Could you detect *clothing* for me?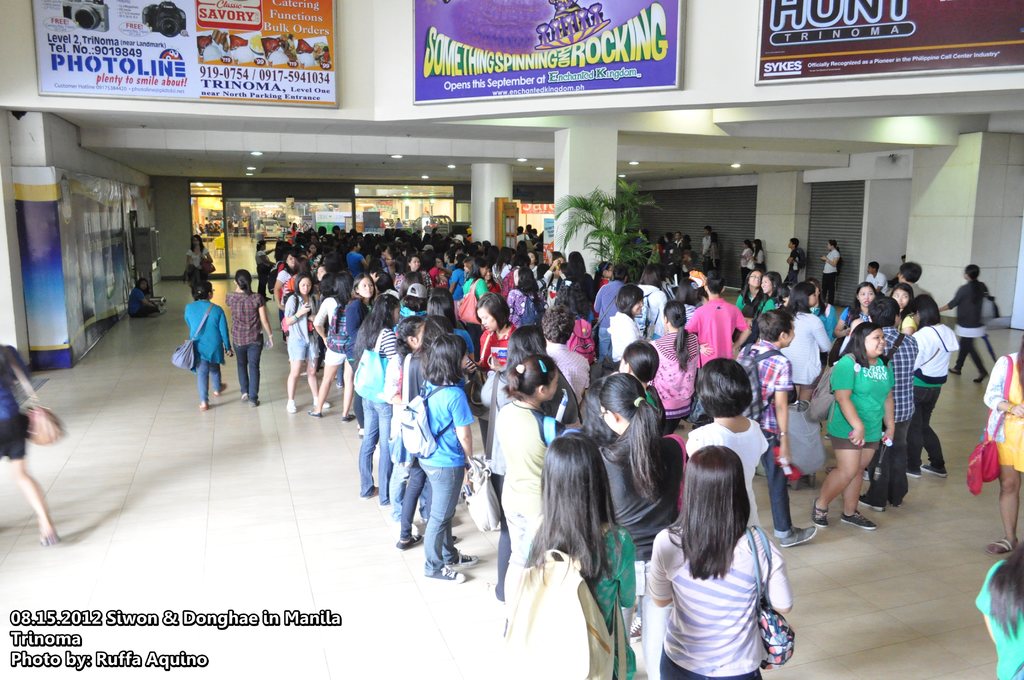
Detection result: l=599, t=442, r=680, b=639.
